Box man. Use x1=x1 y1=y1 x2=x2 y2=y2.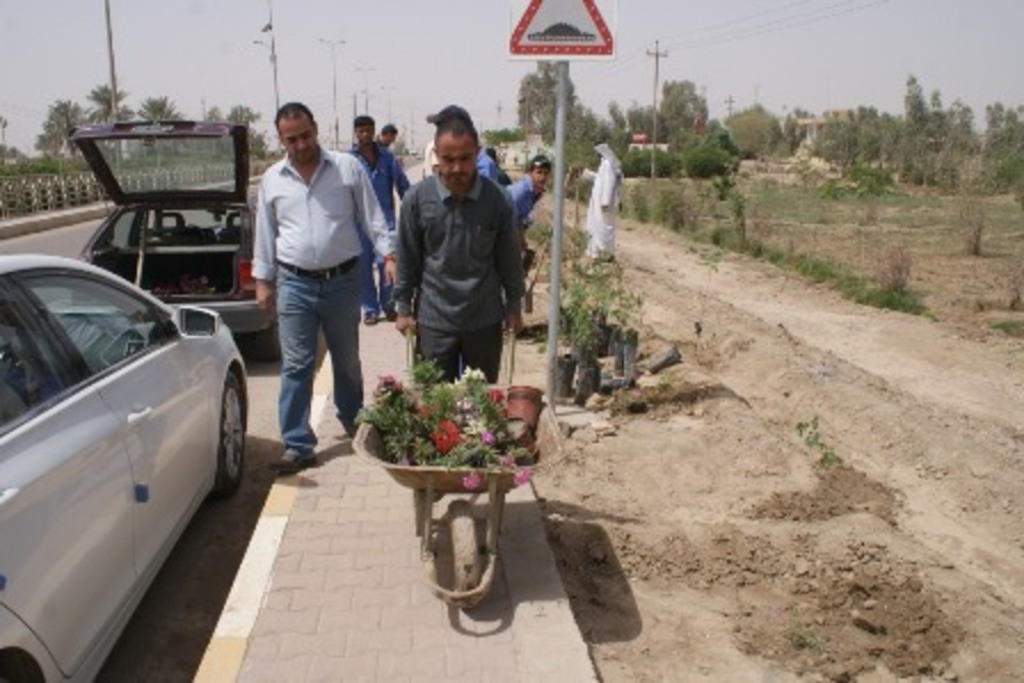
x1=336 y1=112 x2=423 y2=329.
